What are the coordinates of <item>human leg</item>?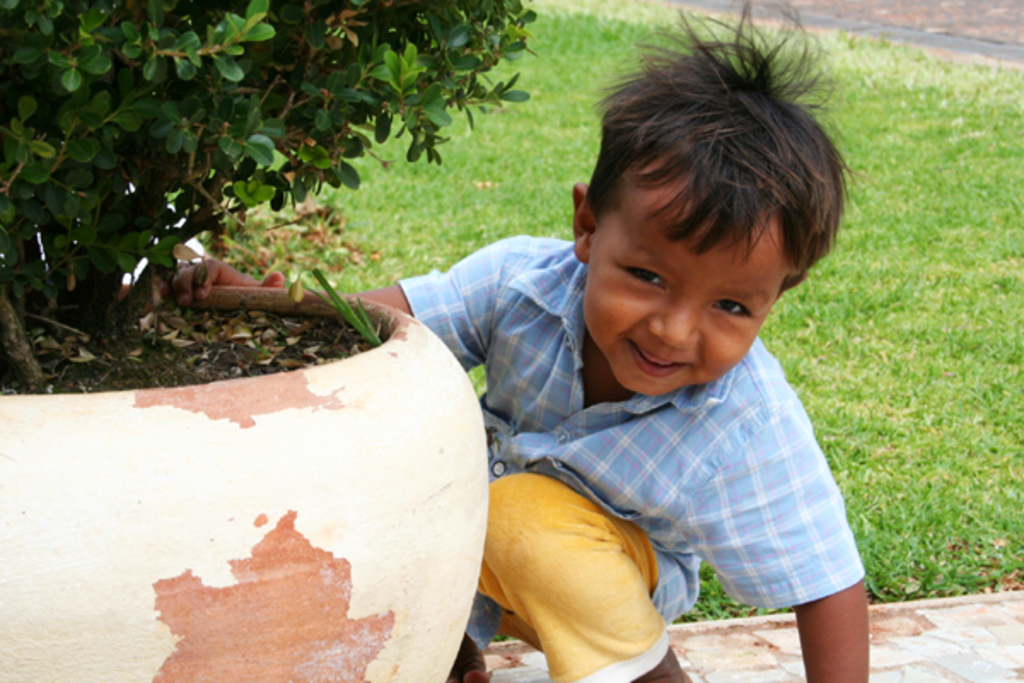
<bbox>474, 475, 700, 680</bbox>.
